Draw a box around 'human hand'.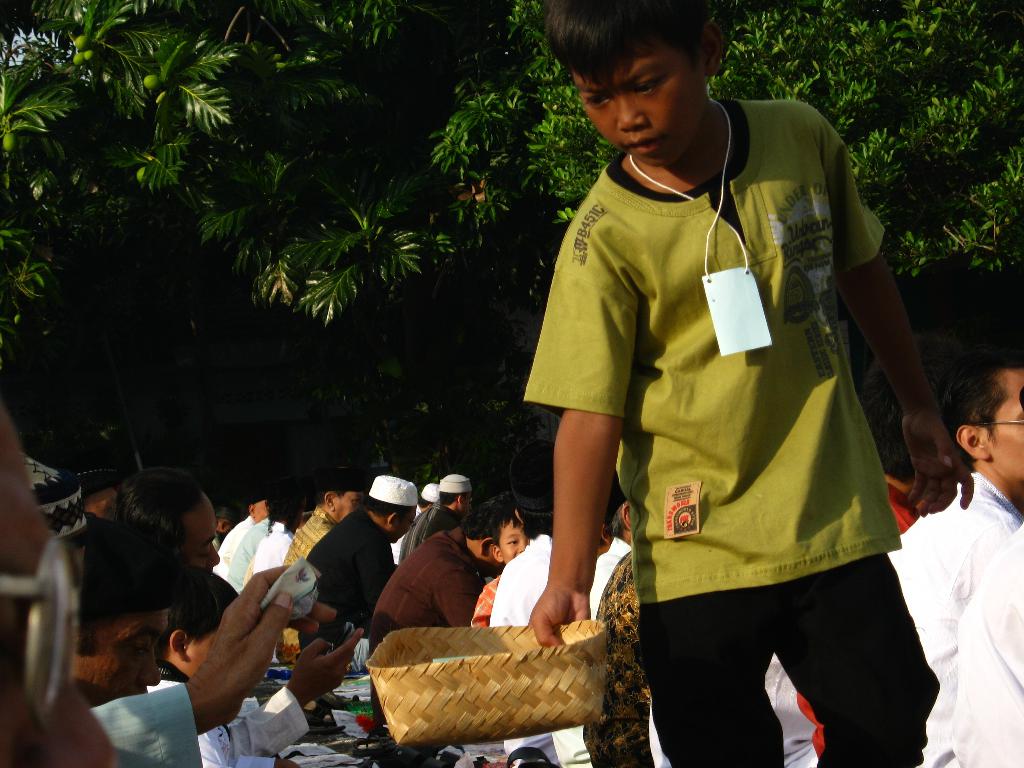
l=891, t=408, r=974, b=515.
